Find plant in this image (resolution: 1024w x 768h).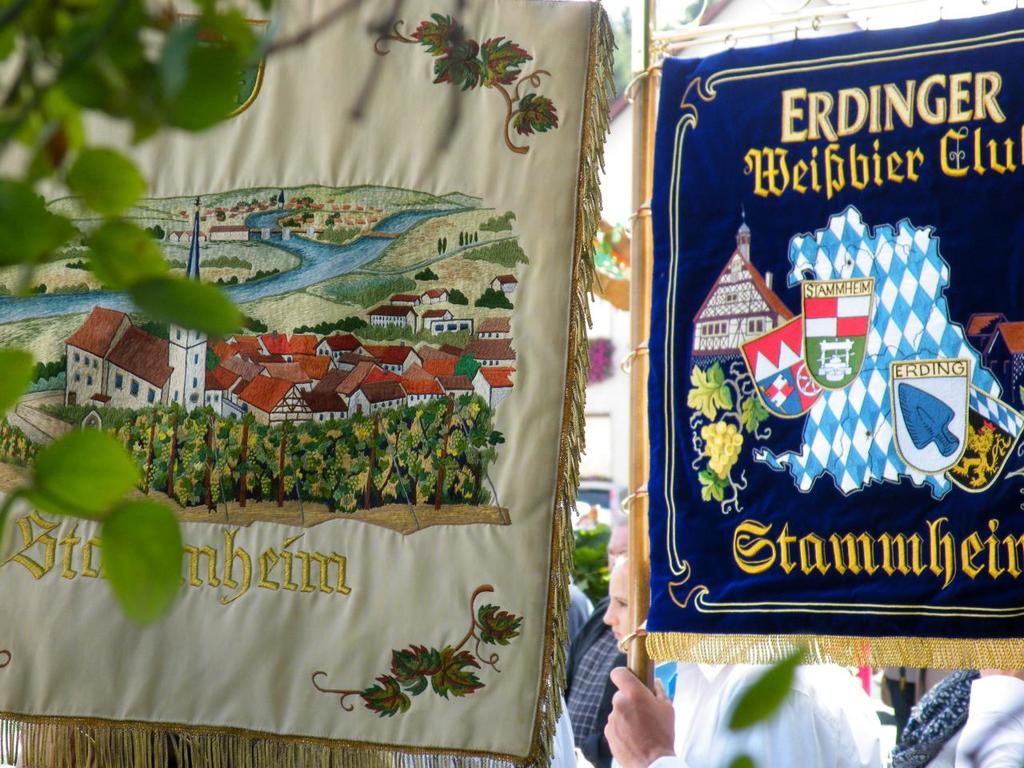
select_region(198, 258, 246, 274).
